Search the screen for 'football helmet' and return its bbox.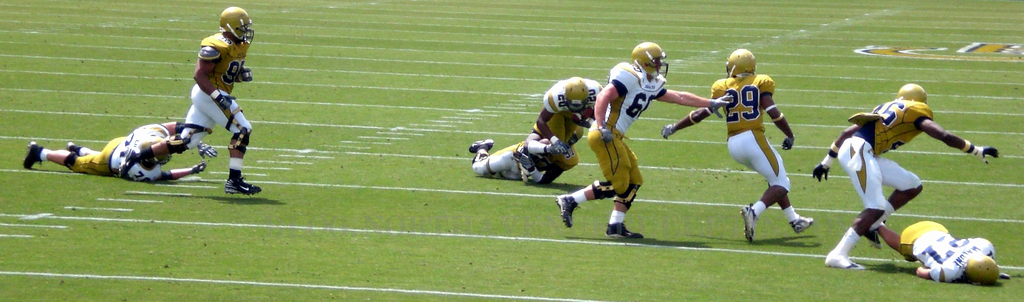
Found: <region>629, 40, 666, 83</region>.
